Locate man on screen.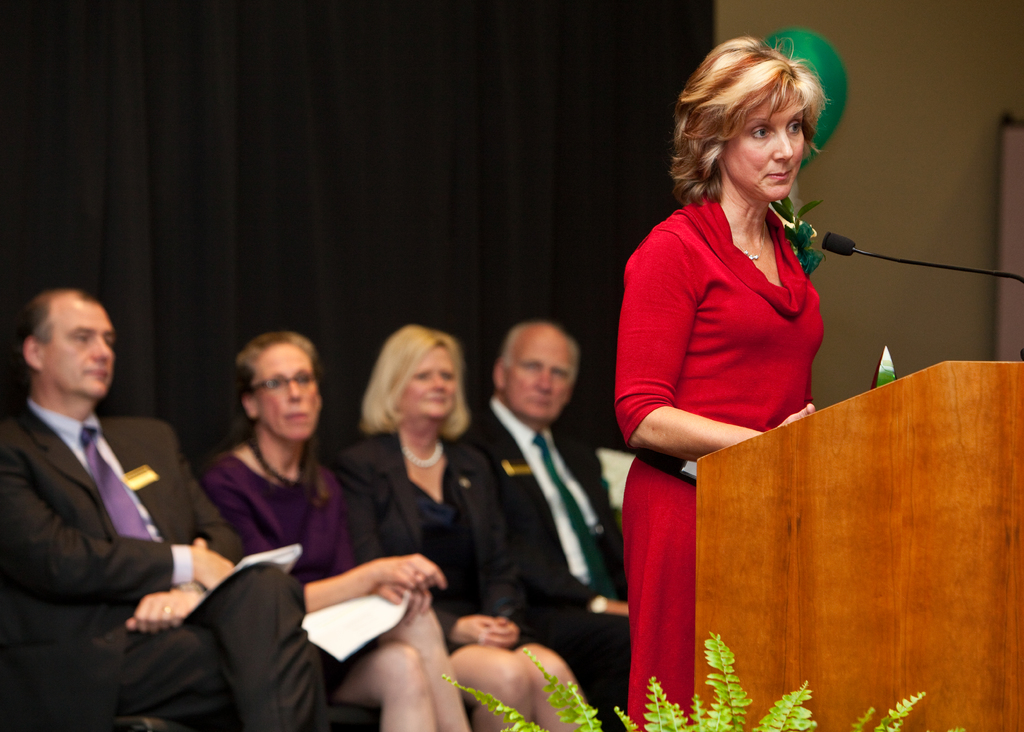
On screen at (462,317,635,721).
